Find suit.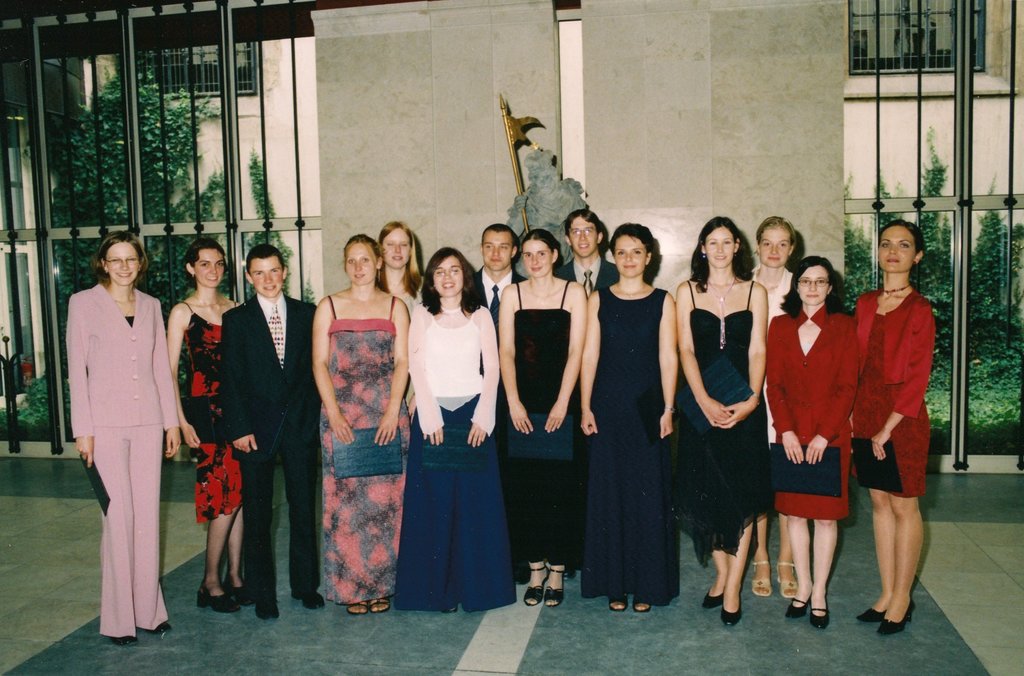
80/286/189/637.
